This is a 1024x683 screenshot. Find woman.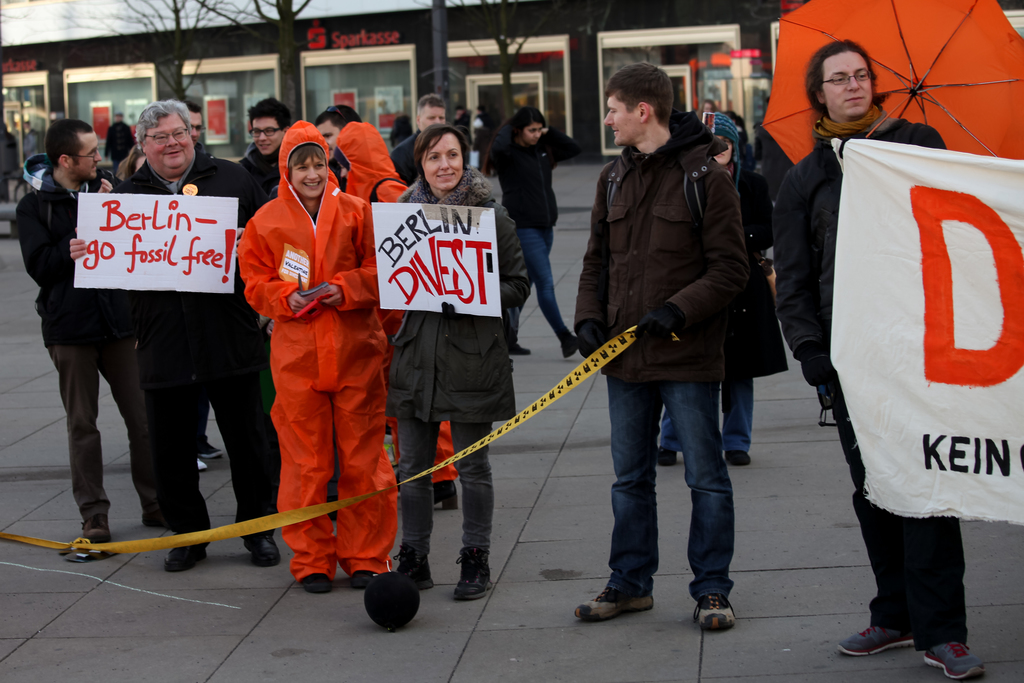
Bounding box: region(382, 120, 534, 602).
